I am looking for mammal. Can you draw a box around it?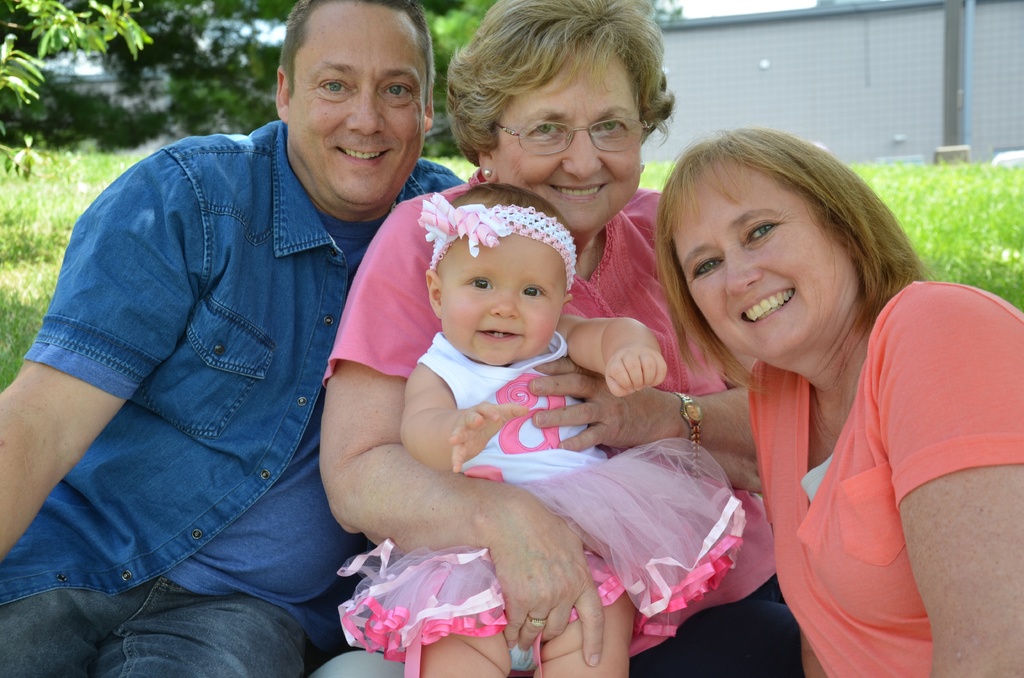
Sure, the bounding box is region(0, 0, 465, 677).
